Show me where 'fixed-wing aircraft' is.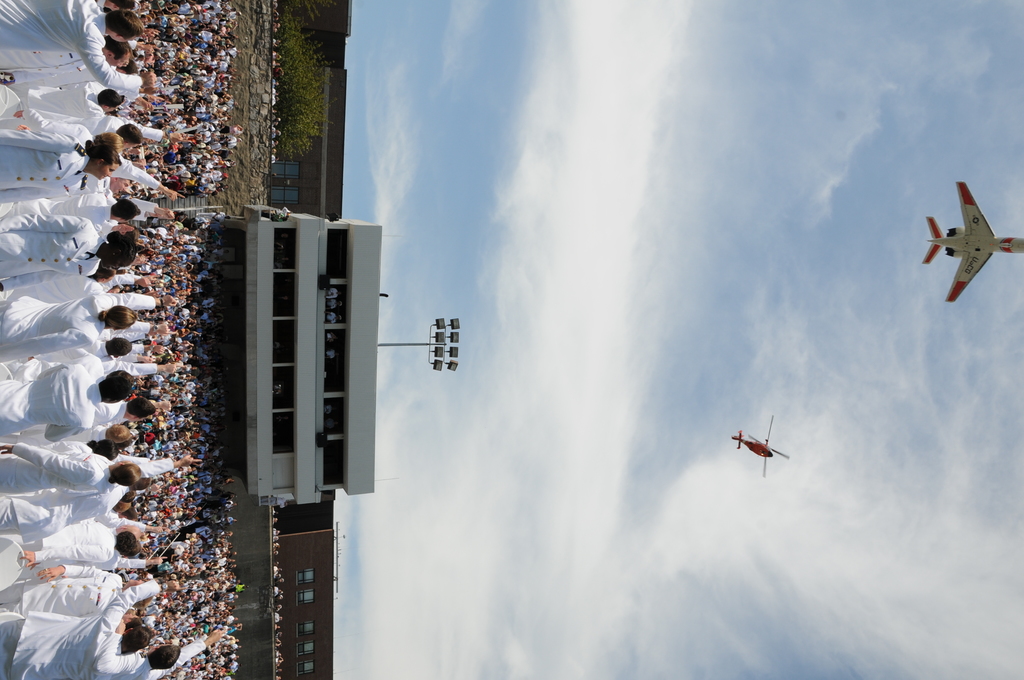
'fixed-wing aircraft' is at detection(918, 177, 1023, 308).
